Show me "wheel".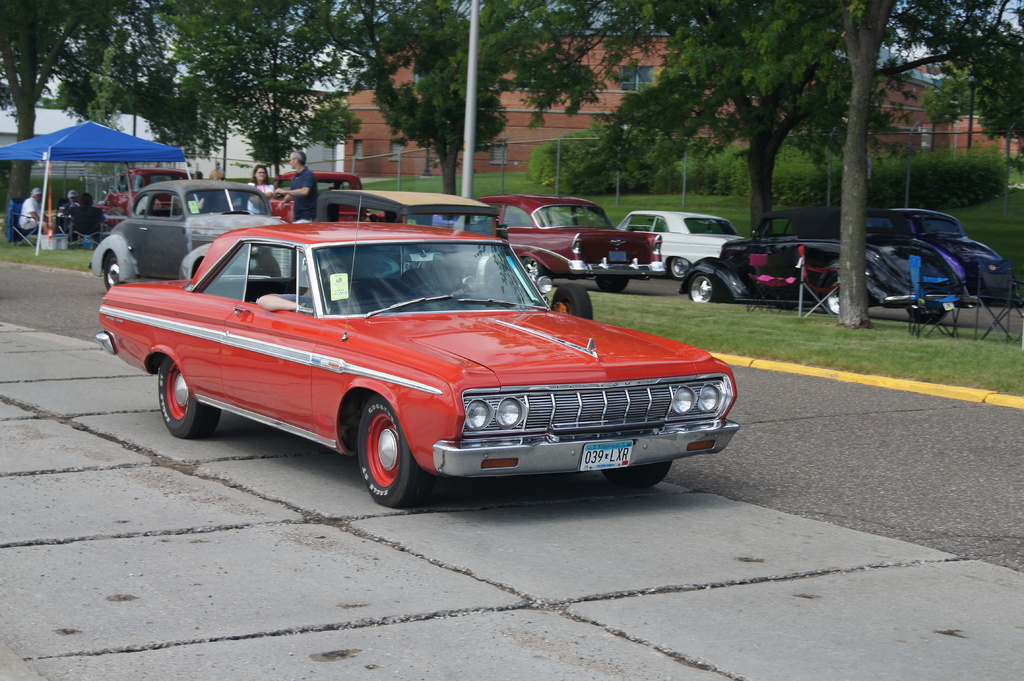
"wheel" is here: {"left": 596, "top": 276, "right": 627, "bottom": 294}.
